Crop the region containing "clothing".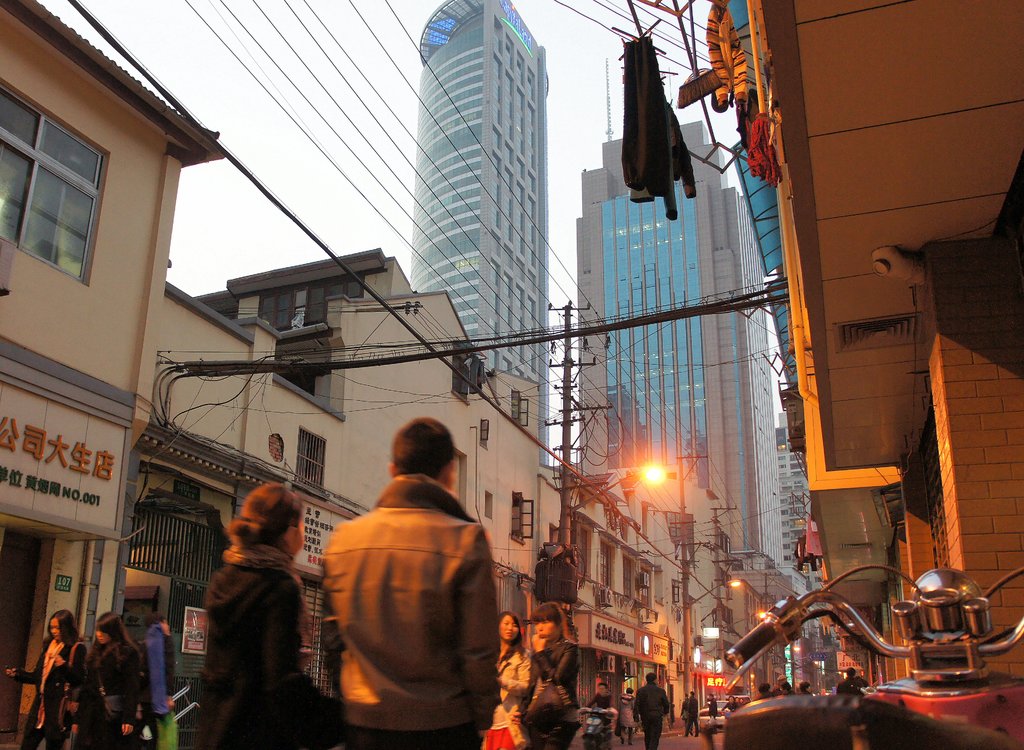
Crop region: l=675, t=696, r=696, b=730.
